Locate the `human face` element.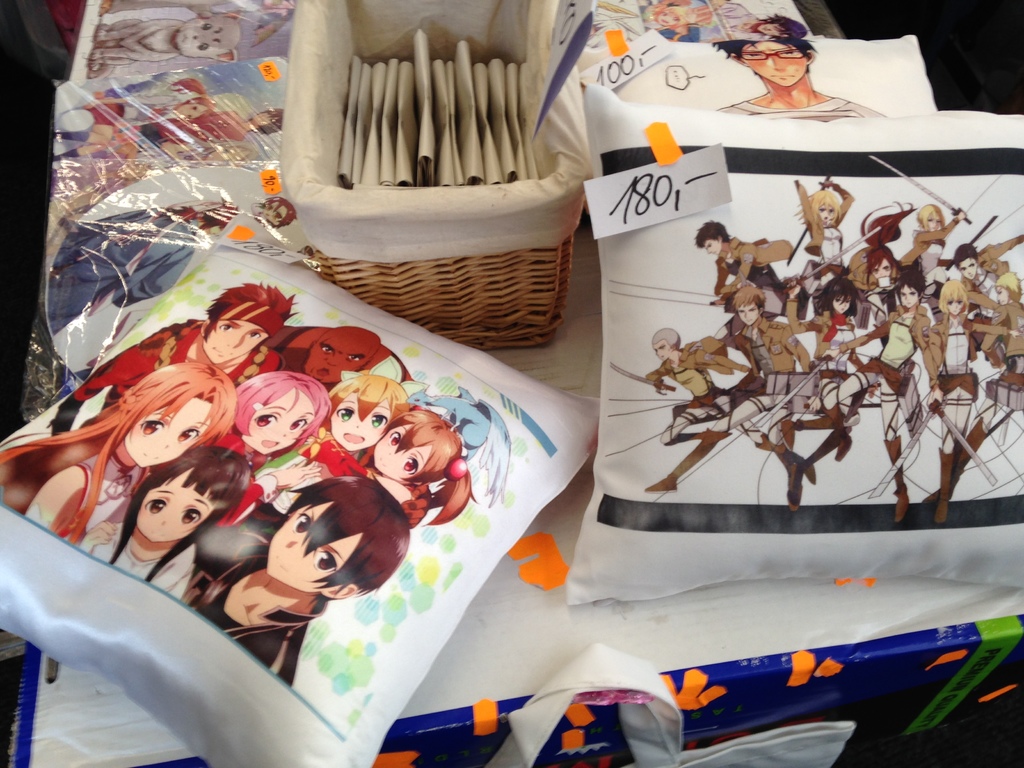
Element bbox: pyautogui.locateOnScreen(701, 240, 723, 253).
